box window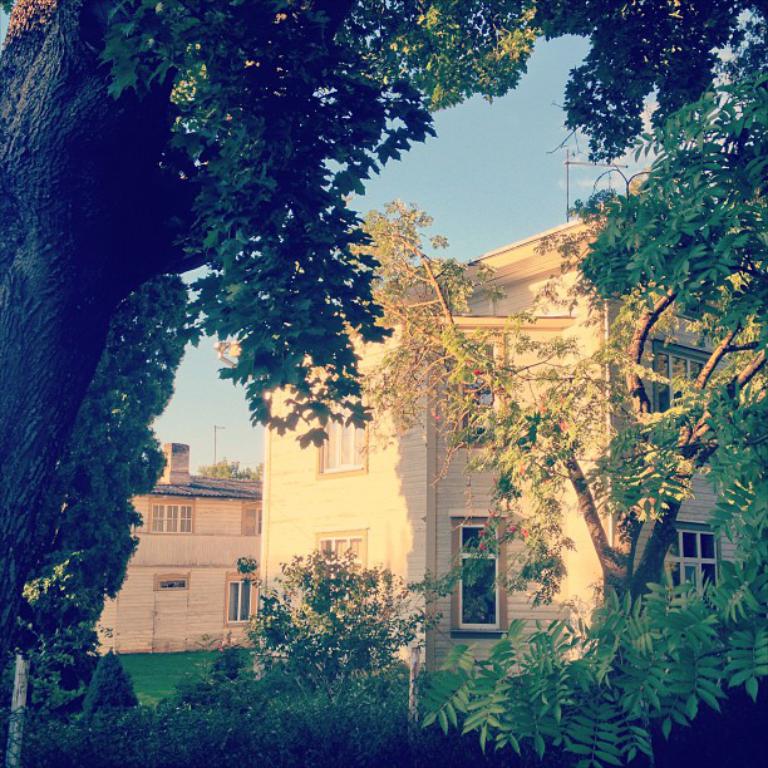
Rect(653, 338, 722, 433)
